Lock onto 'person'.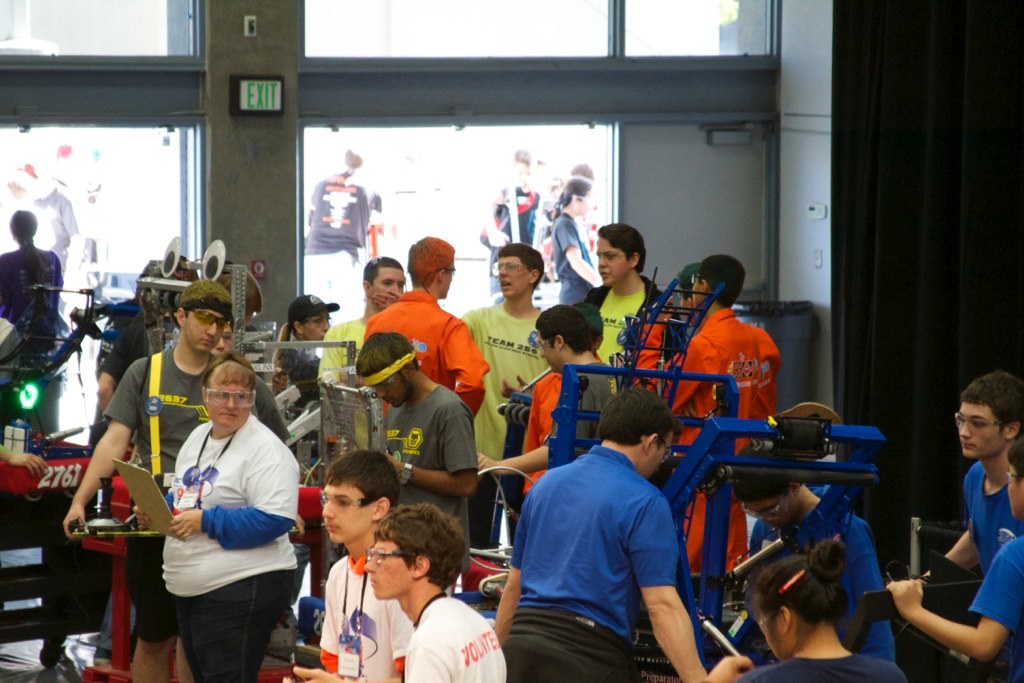
Locked: x1=456, y1=242, x2=562, y2=545.
